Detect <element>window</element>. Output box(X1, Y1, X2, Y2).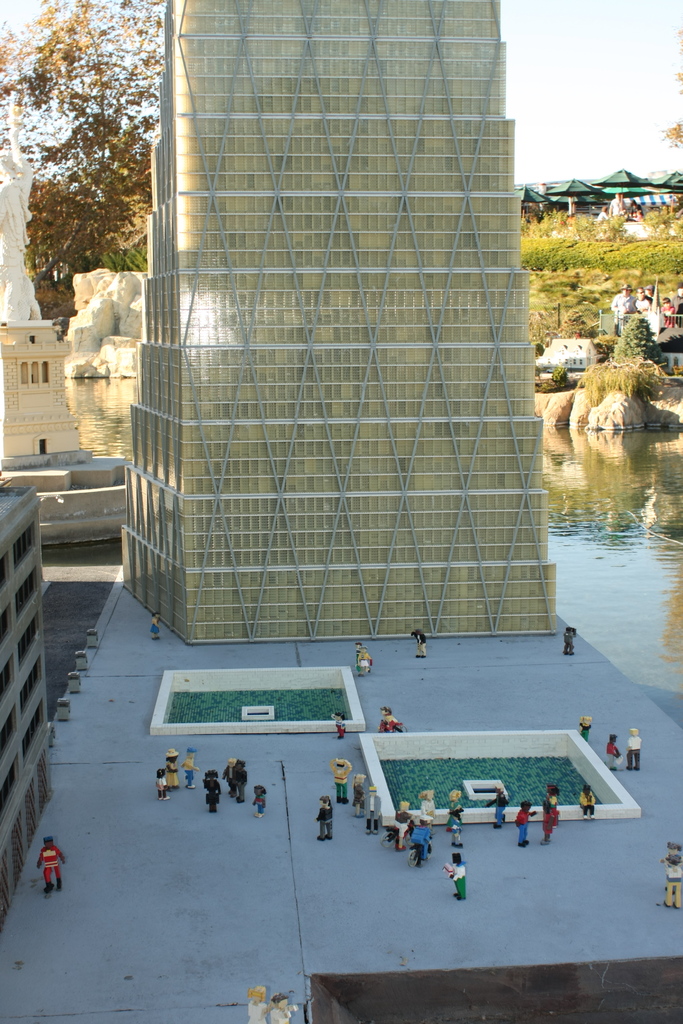
box(0, 549, 12, 600).
